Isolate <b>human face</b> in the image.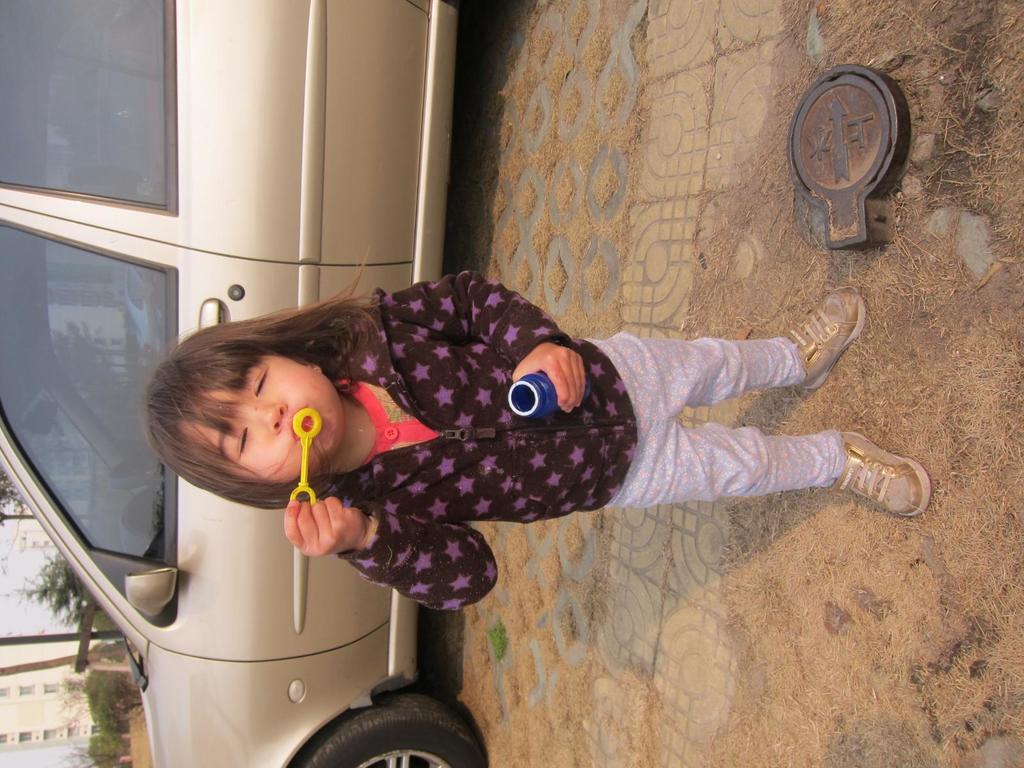
Isolated region: <region>173, 346, 346, 481</region>.
